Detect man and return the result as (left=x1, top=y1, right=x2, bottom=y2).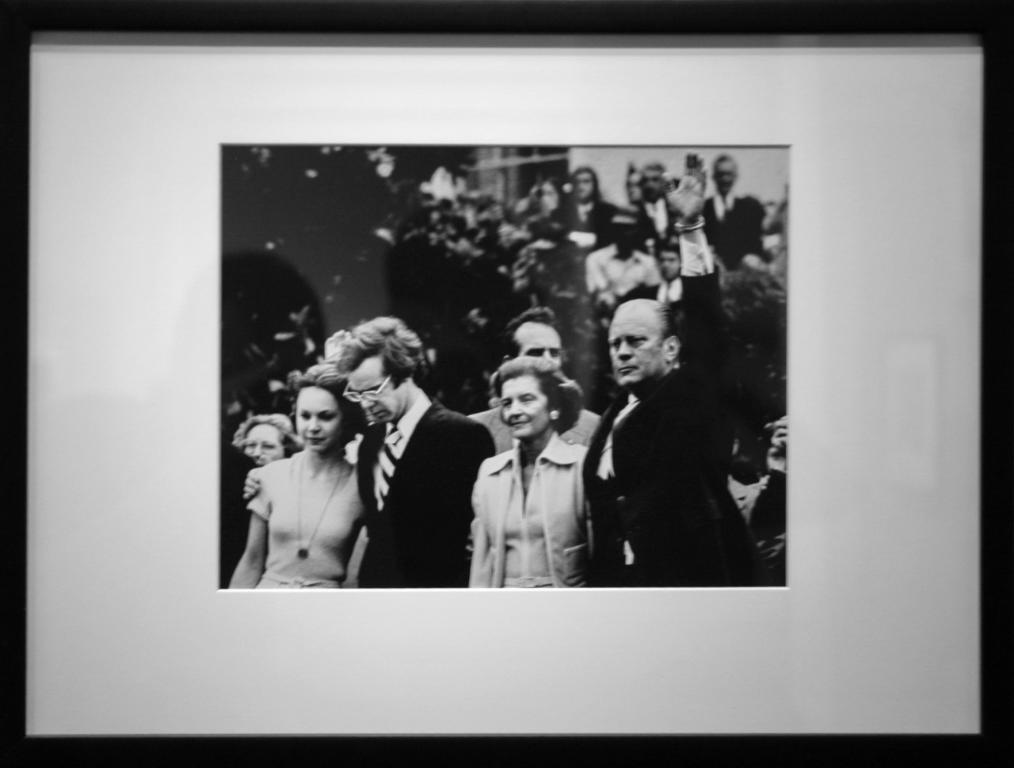
(left=334, top=313, right=500, bottom=587).
